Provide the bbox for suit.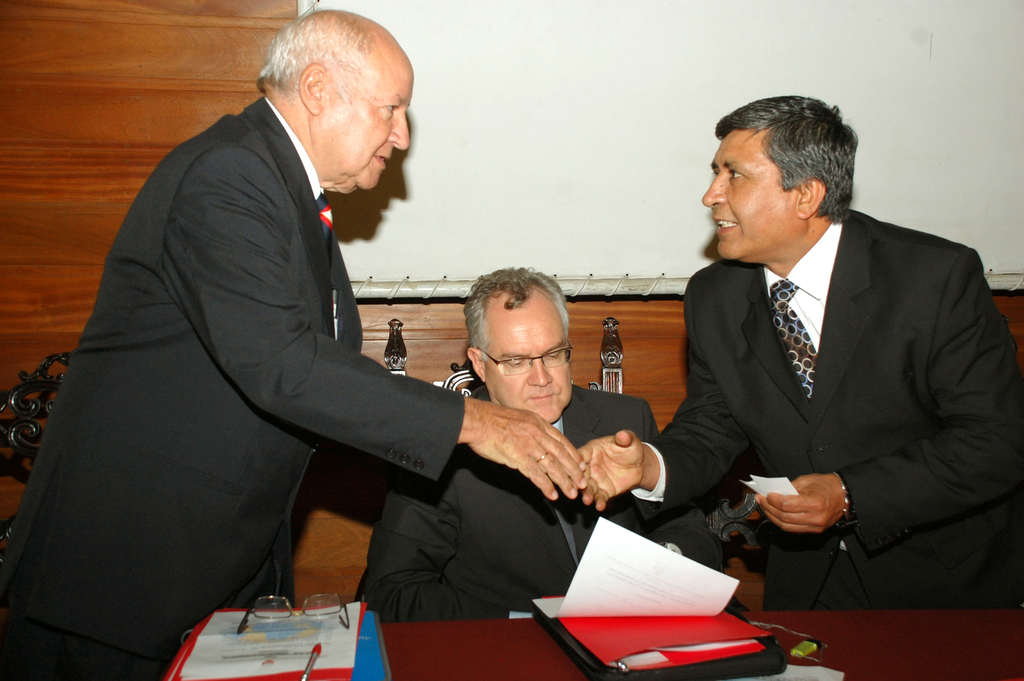
crop(641, 132, 1005, 611).
